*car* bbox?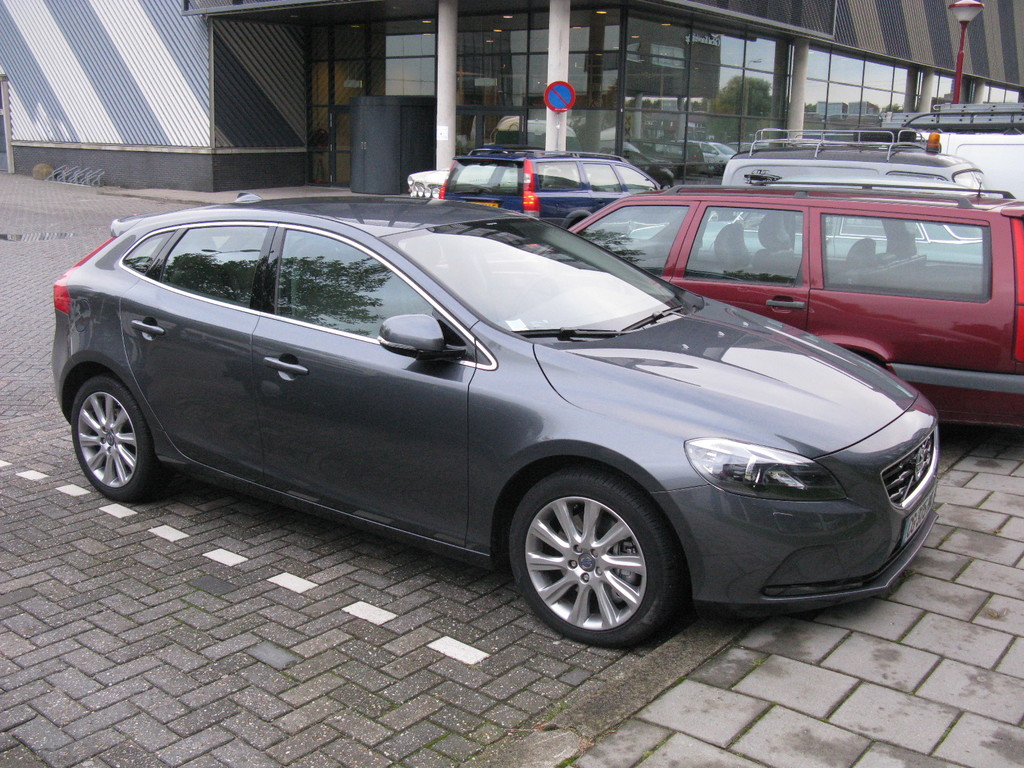
x1=529 y1=182 x2=1023 y2=430
